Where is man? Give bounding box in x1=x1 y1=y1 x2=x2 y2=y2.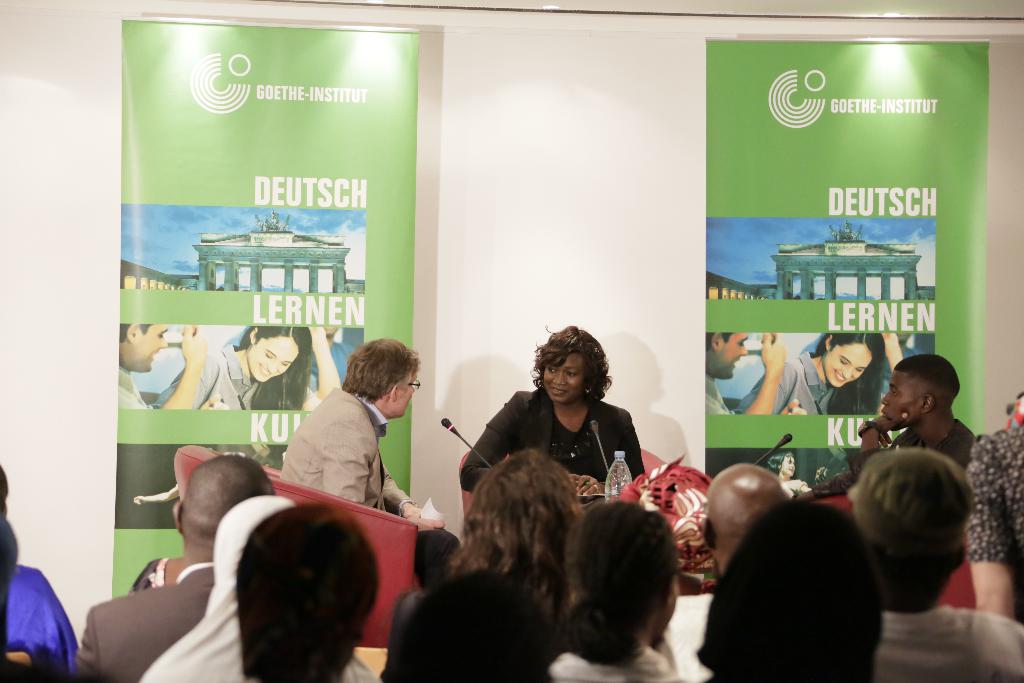
x1=72 y1=454 x2=276 y2=682.
